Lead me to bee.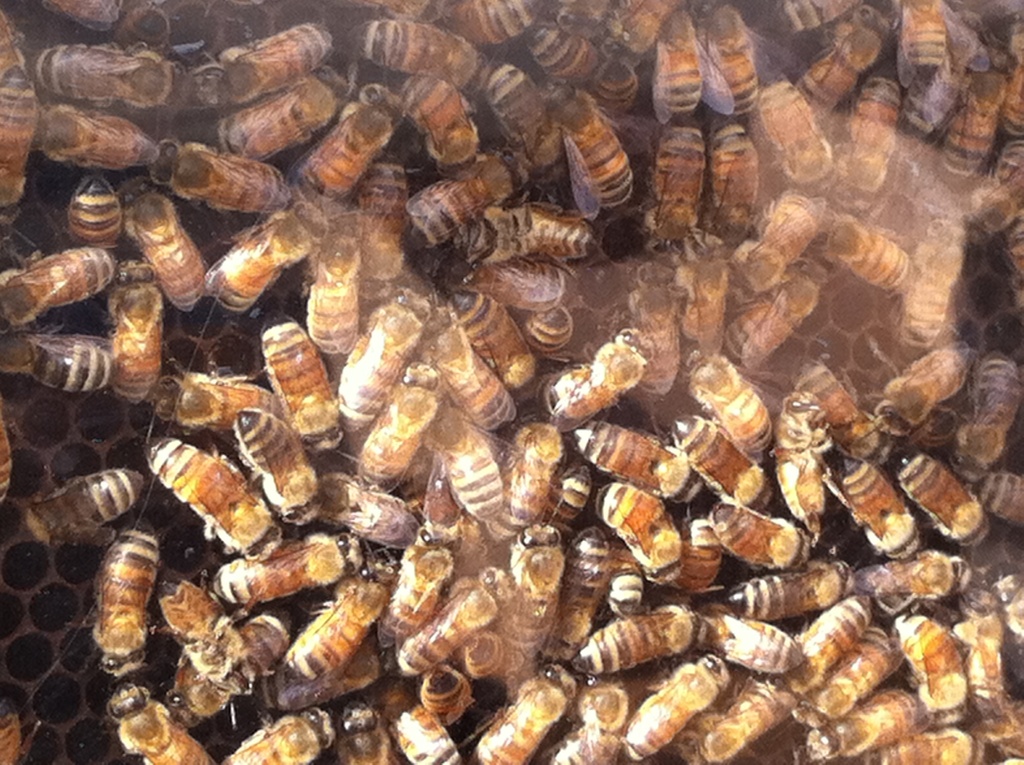
Lead to (x1=271, y1=568, x2=399, y2=701).
